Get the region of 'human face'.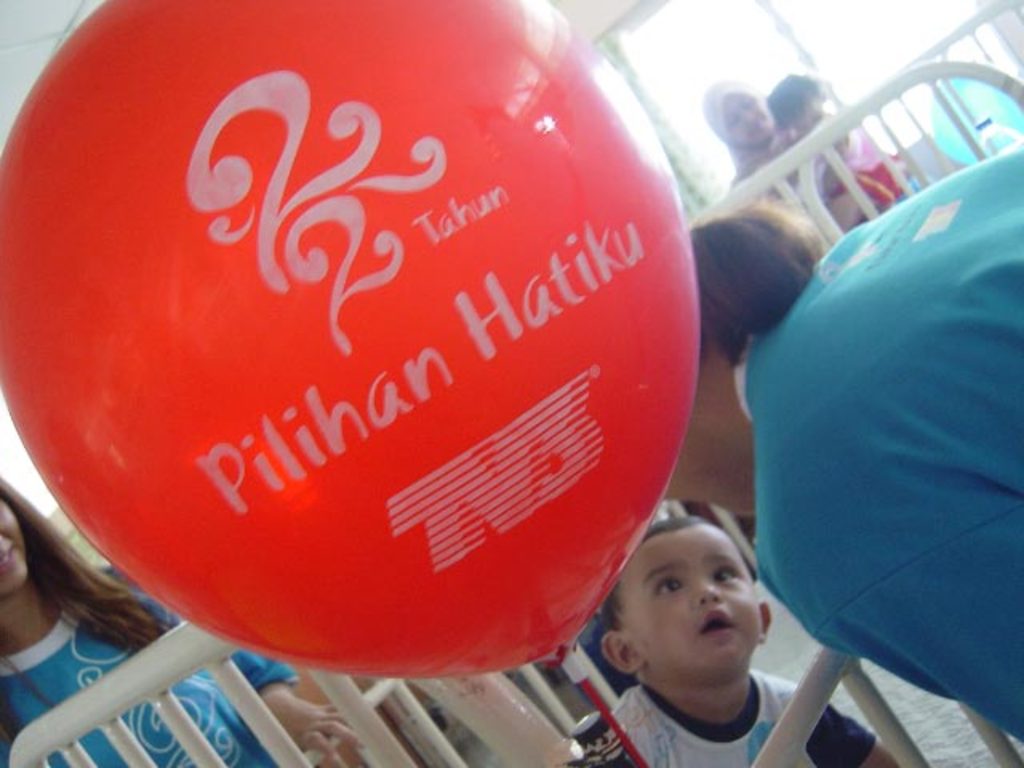
box(728, 85, 774, 146).
